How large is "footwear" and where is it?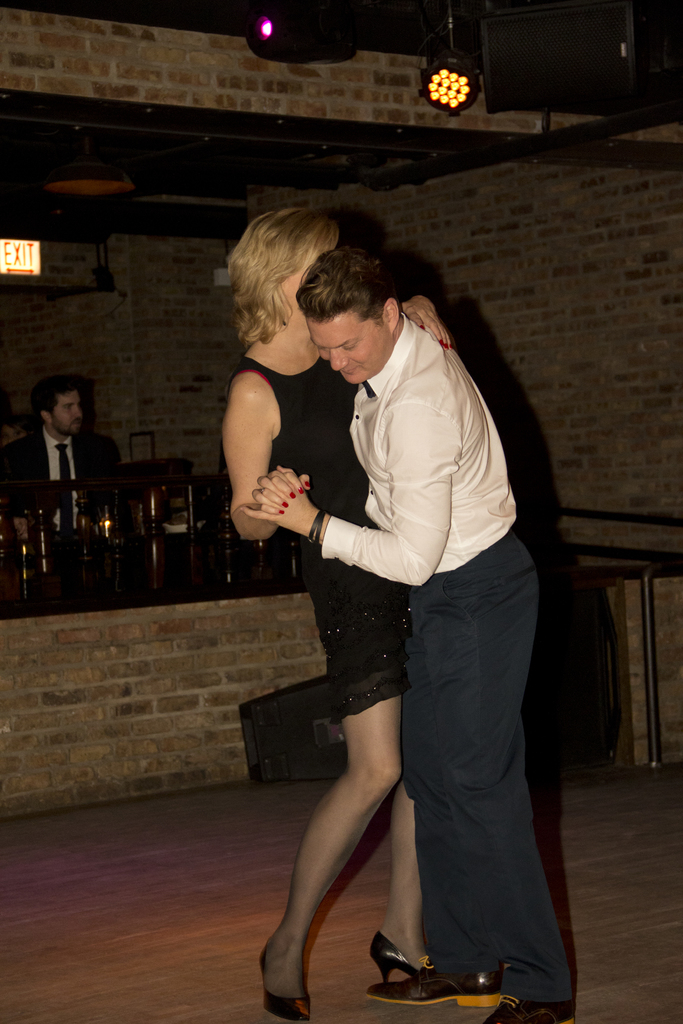
Bounding box: bbox=[475, 984, 585, 1023].
